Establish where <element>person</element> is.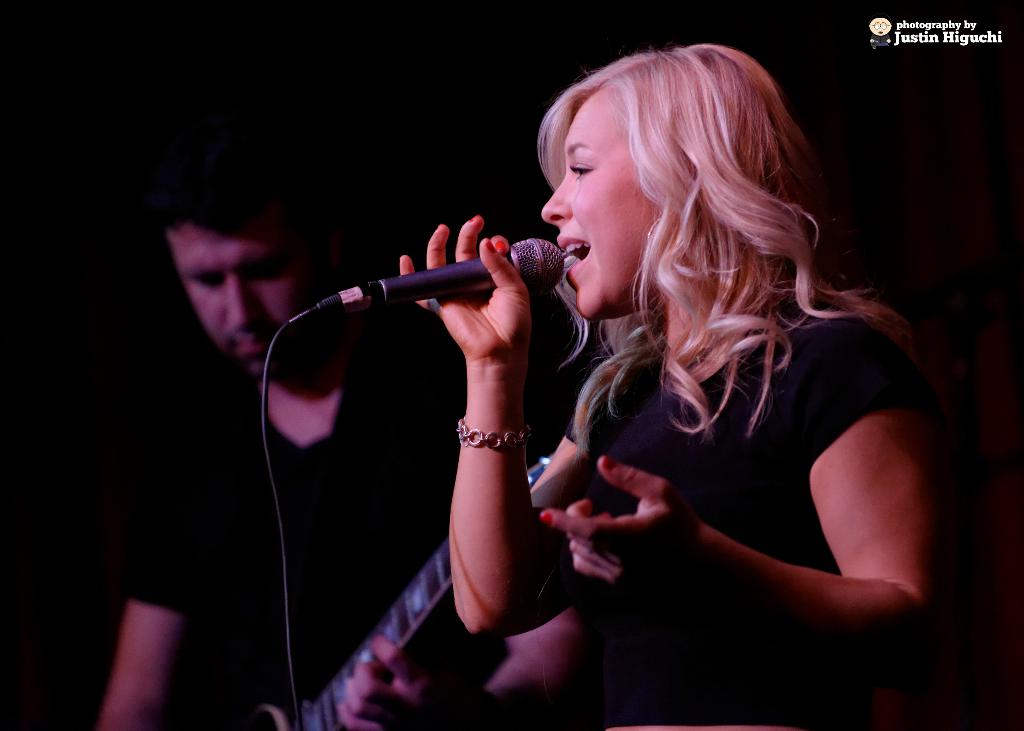
Established at bbox=[90, 149, 452, 730].
